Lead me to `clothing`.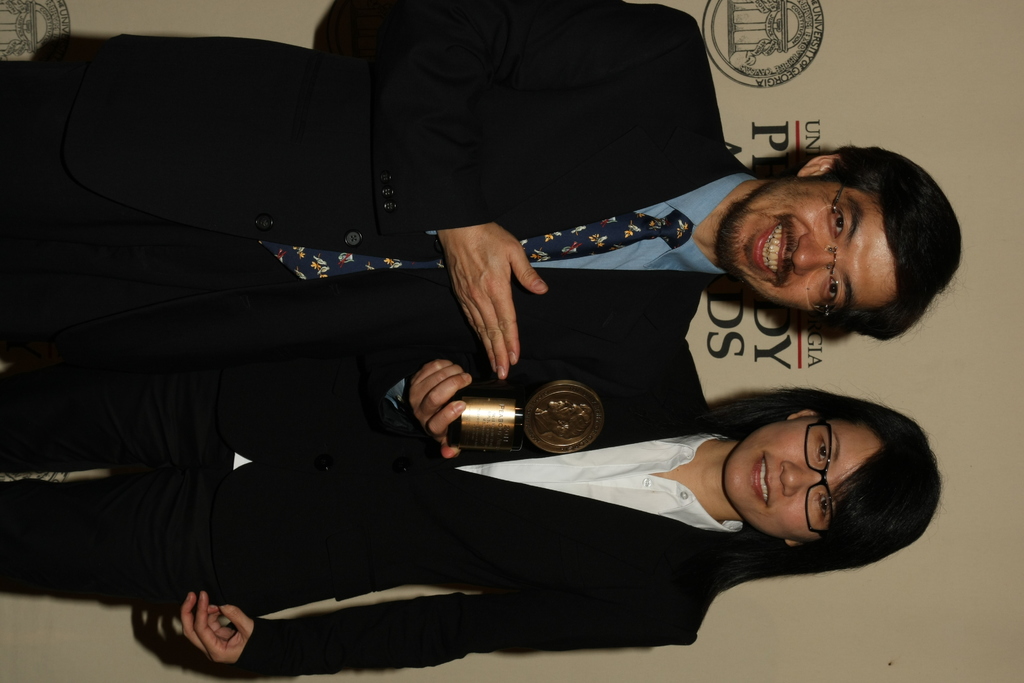
Lead to bbox=(0, 0, 760, 329).
